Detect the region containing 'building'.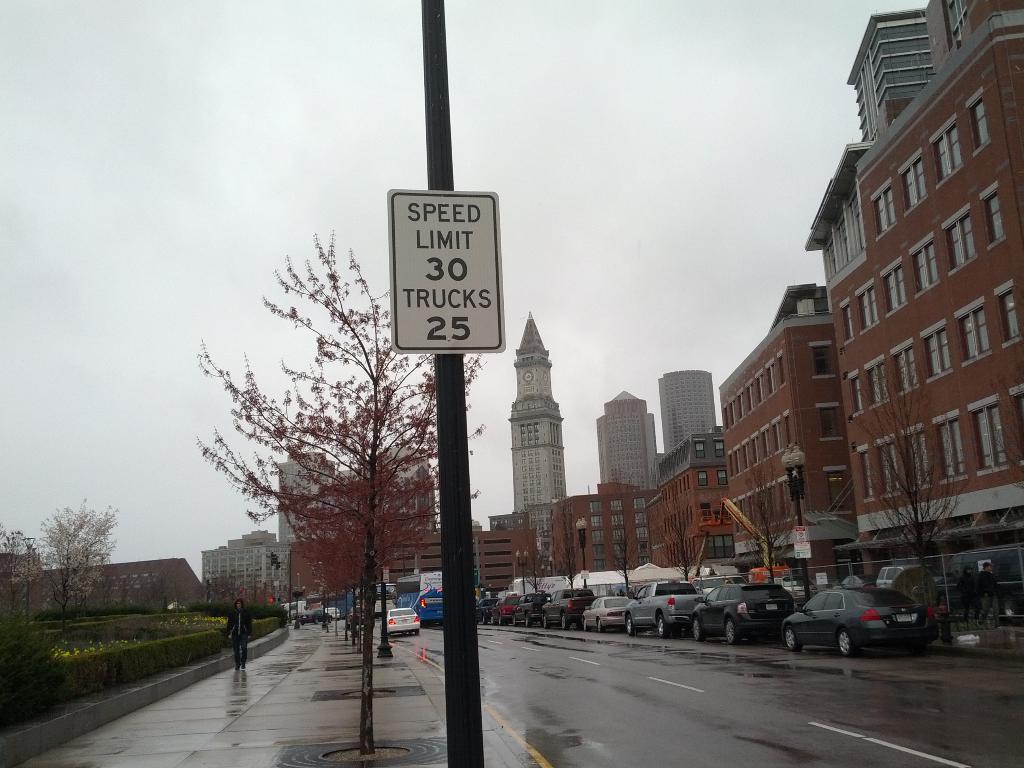
40,554,201,611.
